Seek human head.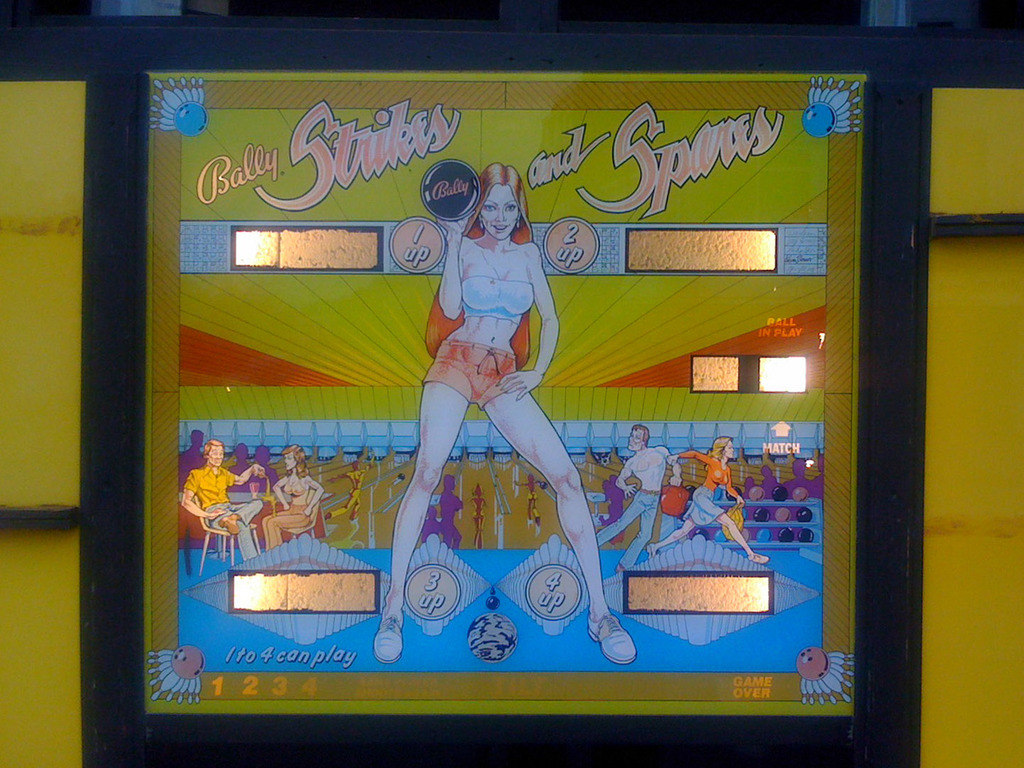
select_region(527, 473, 534, 483).
